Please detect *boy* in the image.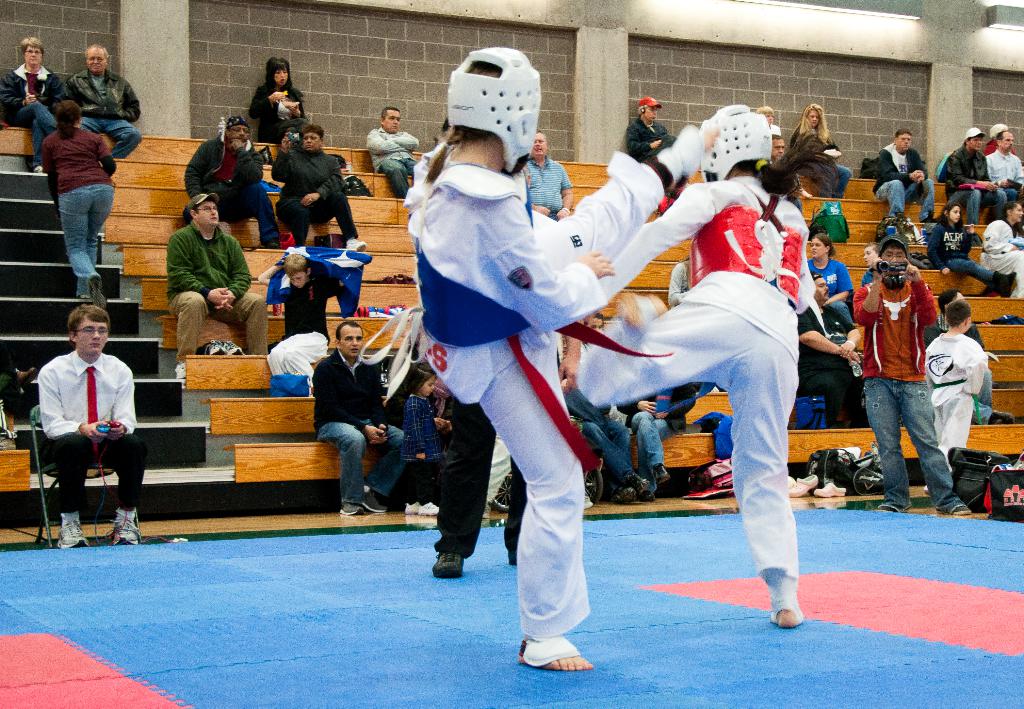
(252,250,370,396).
